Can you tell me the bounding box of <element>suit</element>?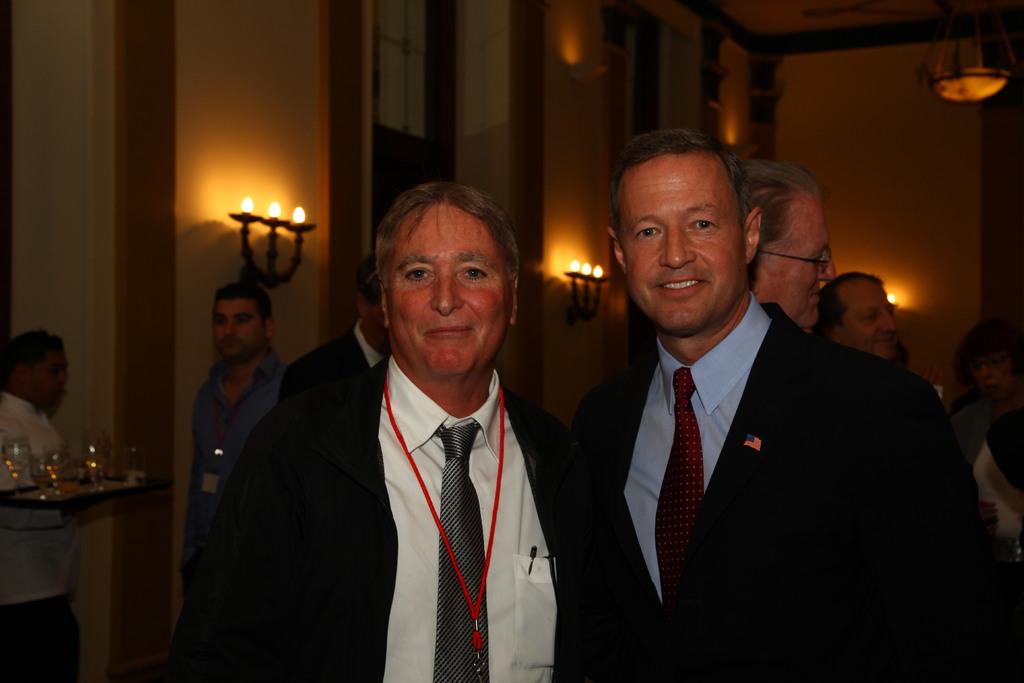
280,325,369,399.
